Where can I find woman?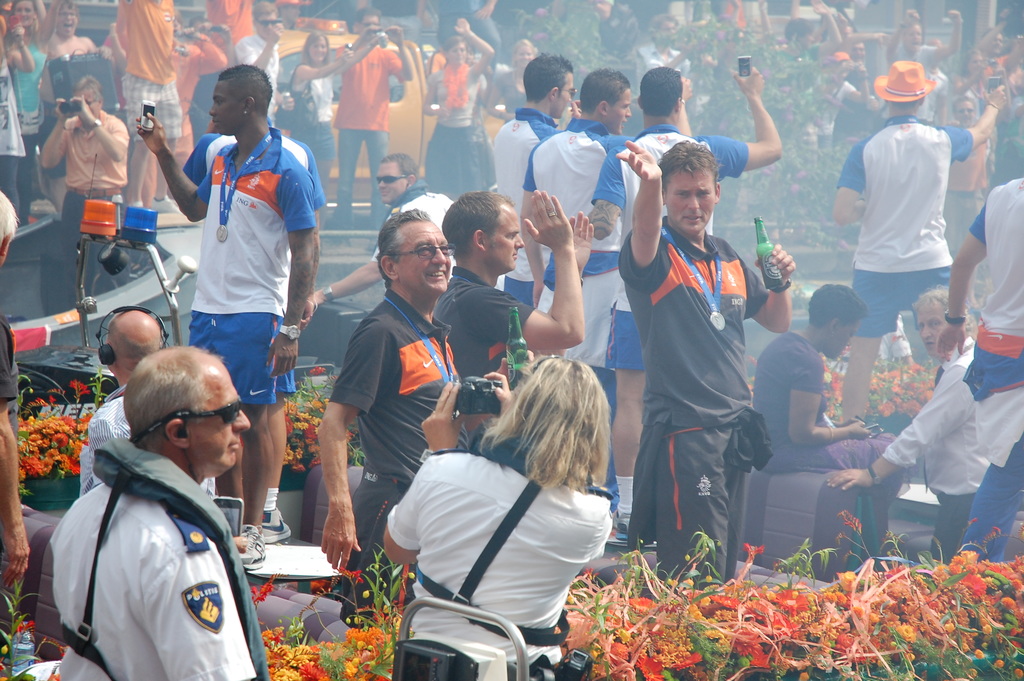
You can find it at <bbox>44, 0, 89, 158</bbox>.
